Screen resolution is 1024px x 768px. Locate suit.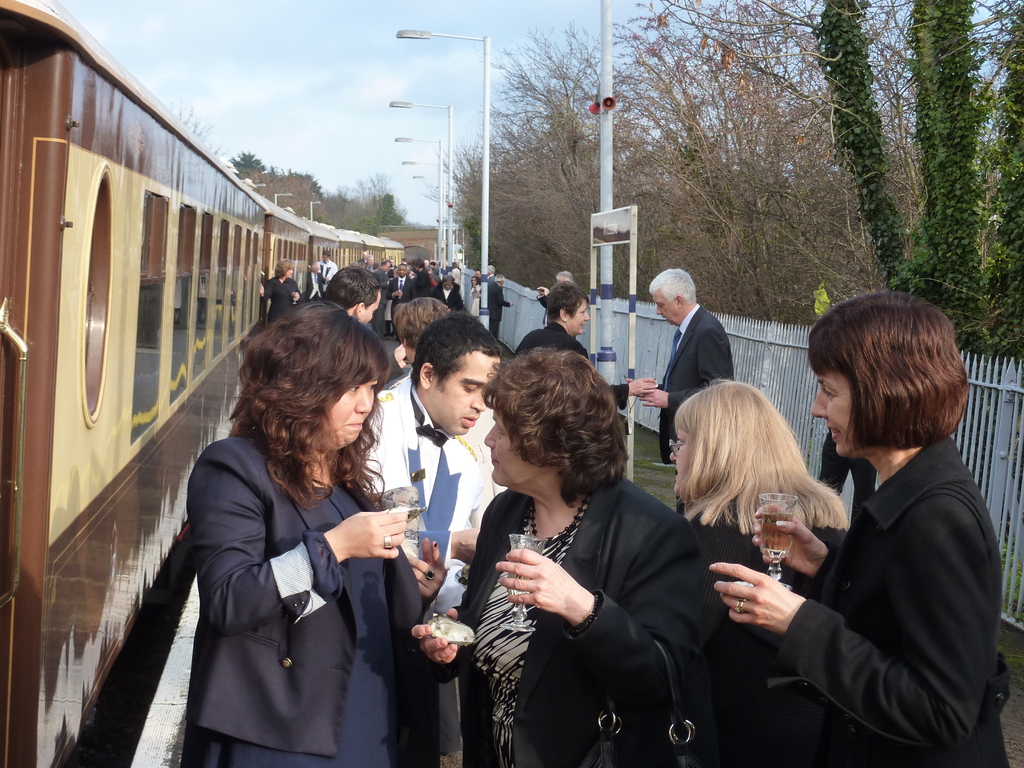
417:476:719:767.
